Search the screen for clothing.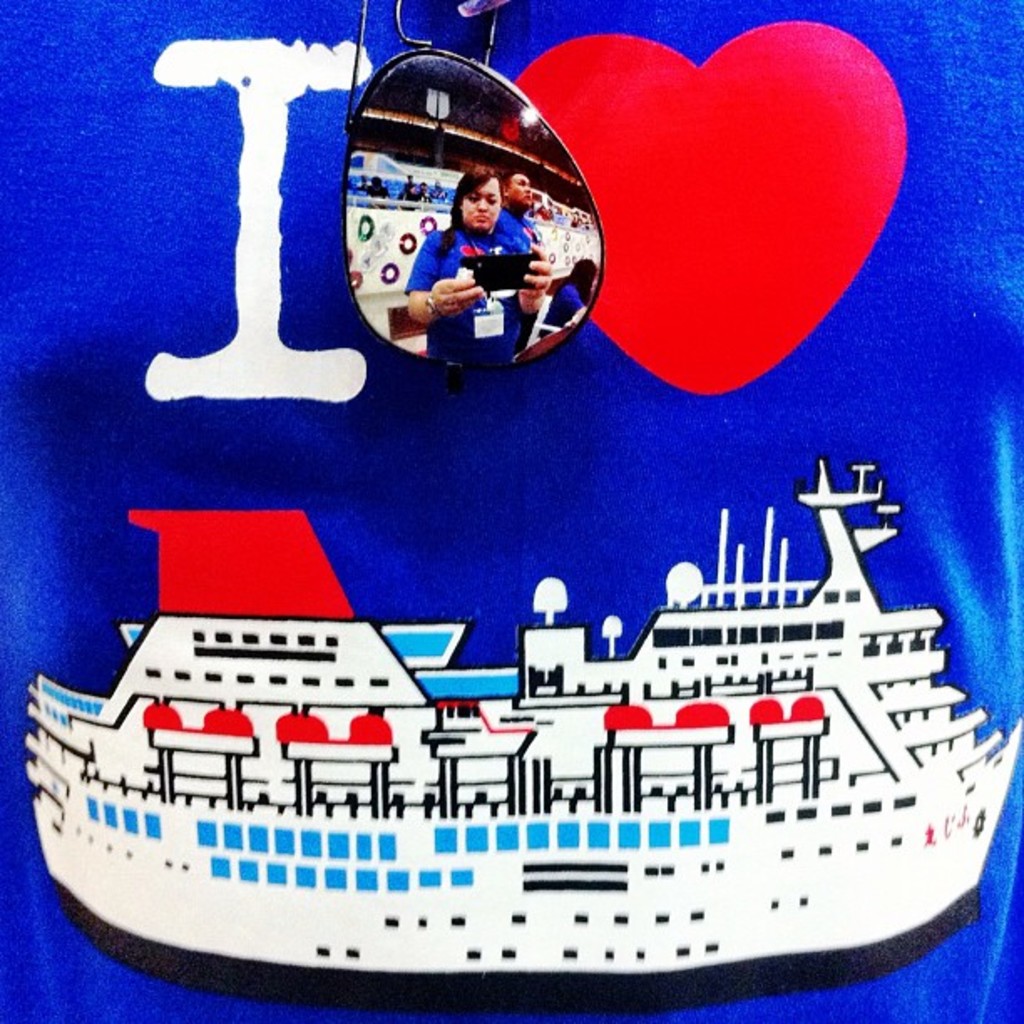
Found at <region>540, 281, 589, 328</region>.
